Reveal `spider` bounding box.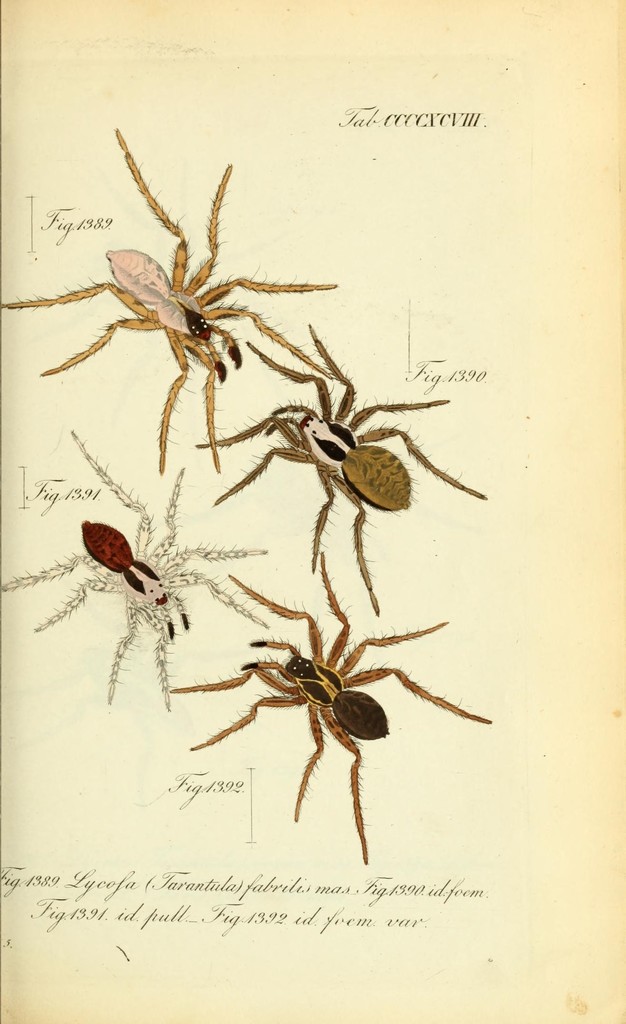
Revealed: 0, 127, 337, 473.
